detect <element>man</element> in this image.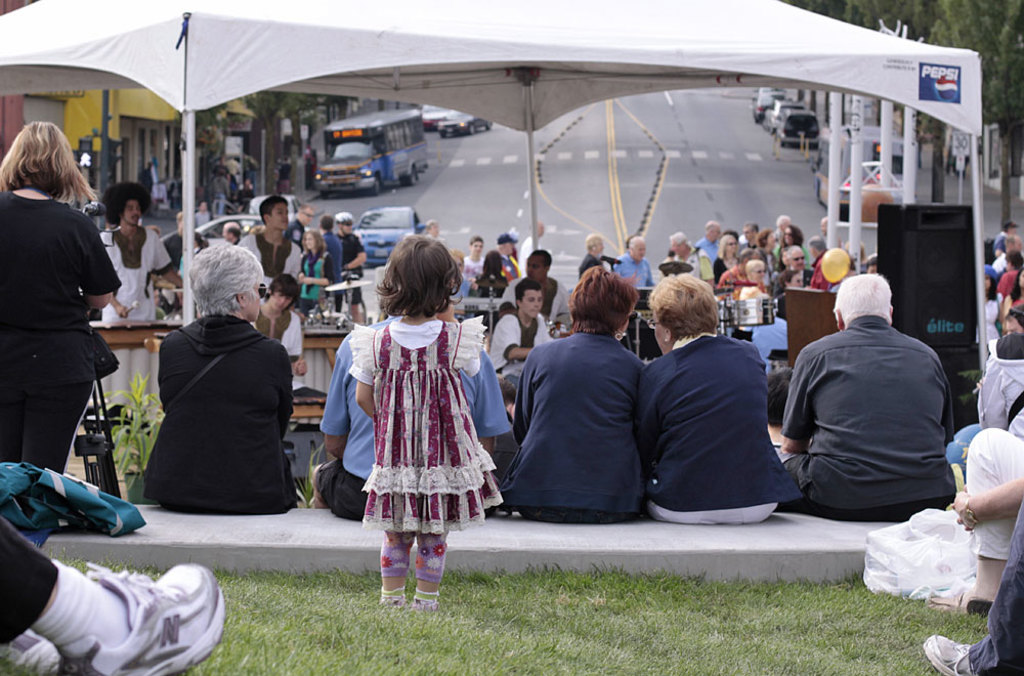
Detection: x1=89 y1=181 x2=182 y2=418.
